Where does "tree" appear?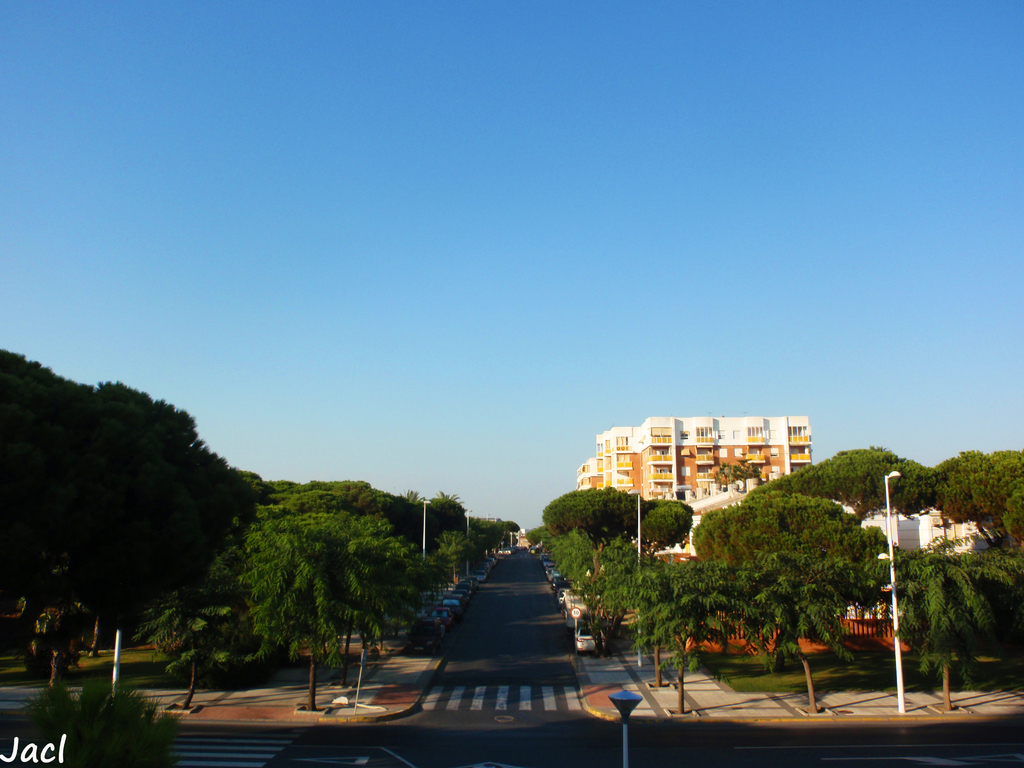
Appears at {"x1": 300, "y1": 477, "x2": 382, "y2": 655}.
